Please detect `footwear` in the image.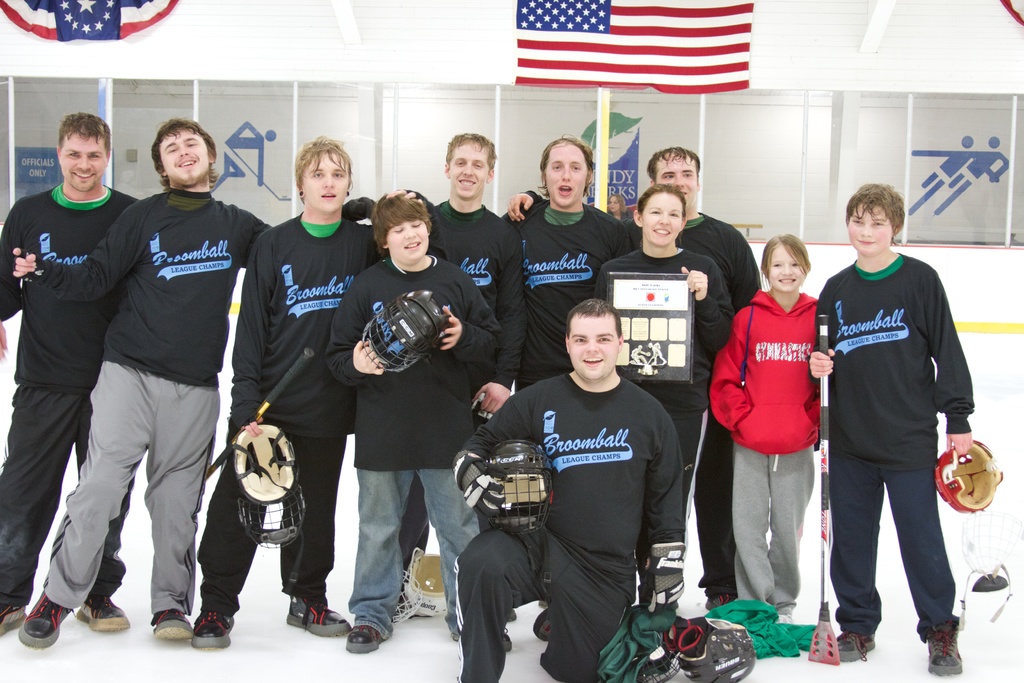
bbox=[149, 612, 193, 637].
